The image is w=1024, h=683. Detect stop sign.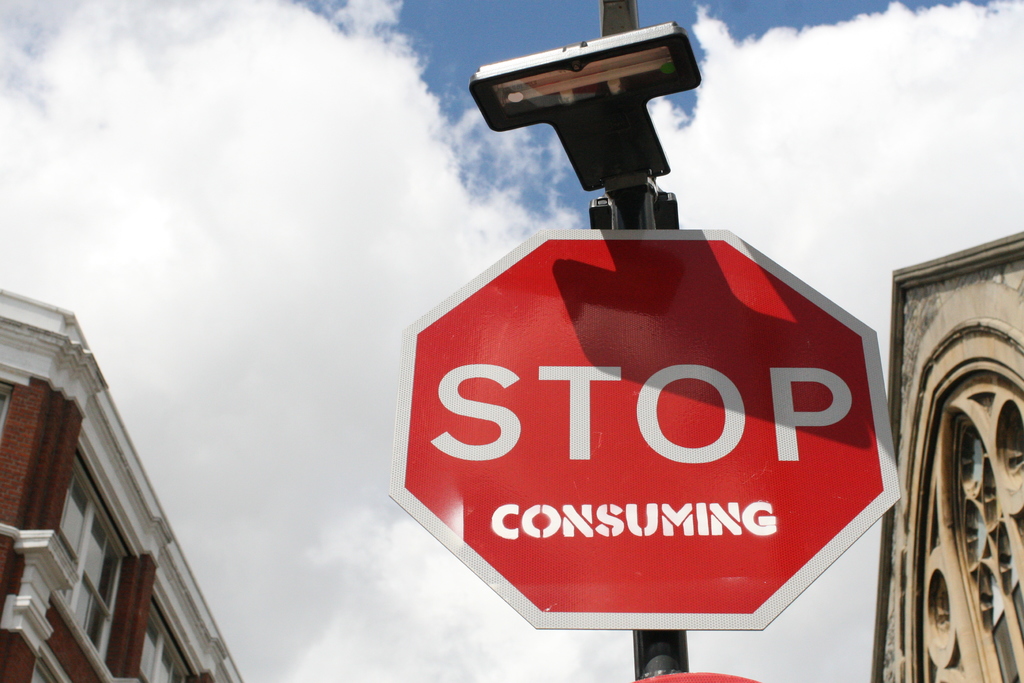
Detection: 383, 226, 904, 628.
